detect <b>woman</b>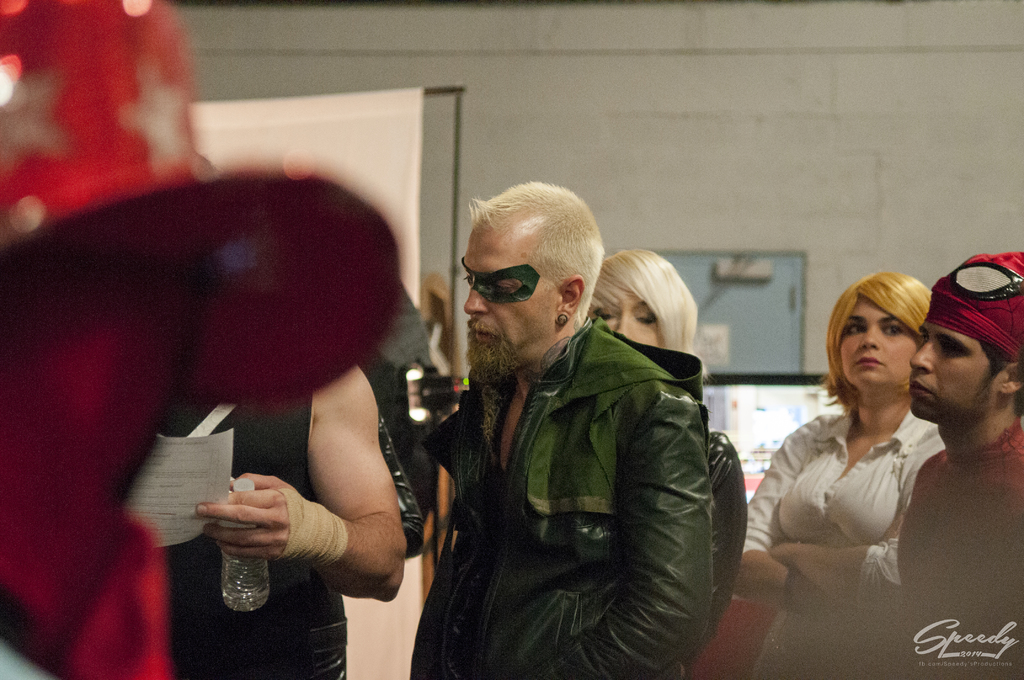
bbox=(588, 248, 751, 679)
